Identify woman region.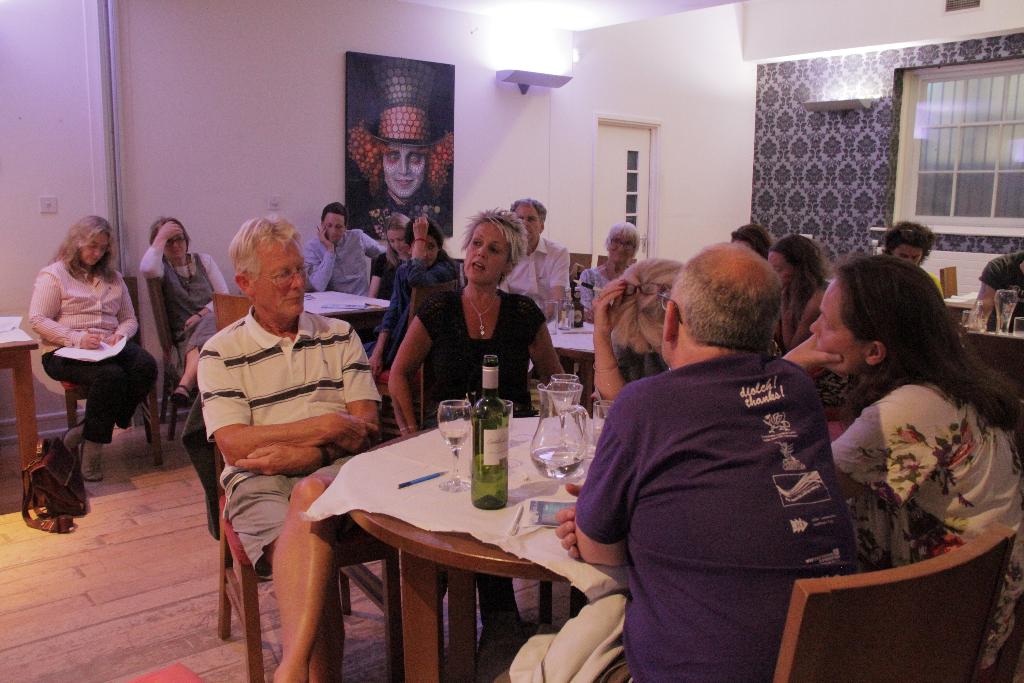
Region: box=[365, 213, 410, 302].
